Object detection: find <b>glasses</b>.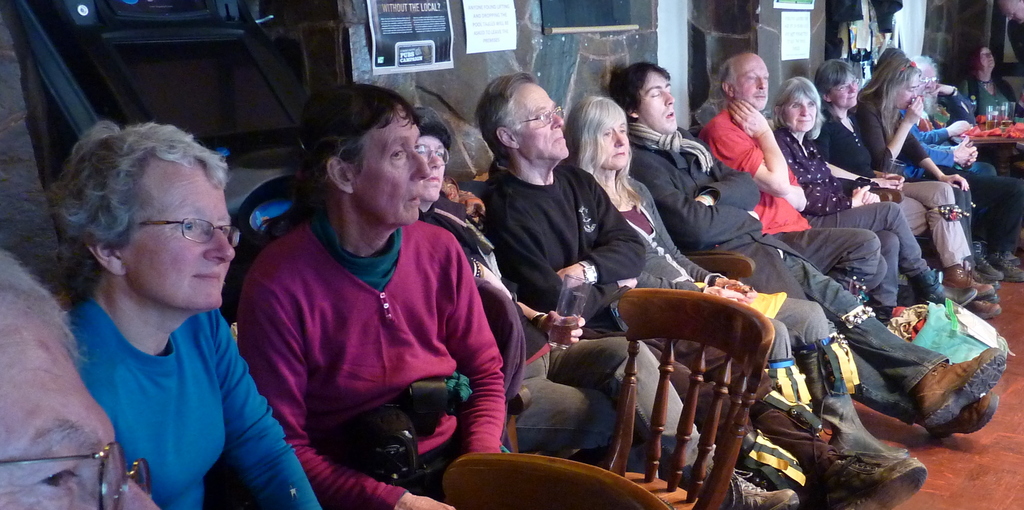
[829, 76, 860, 94].
